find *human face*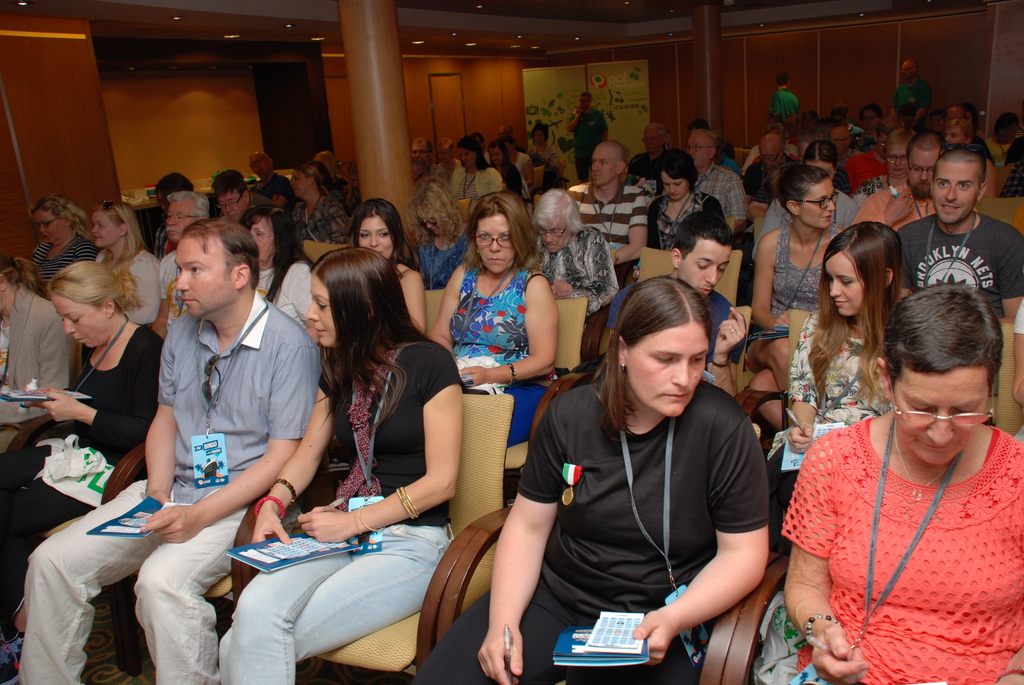
(888,144,909,171)
